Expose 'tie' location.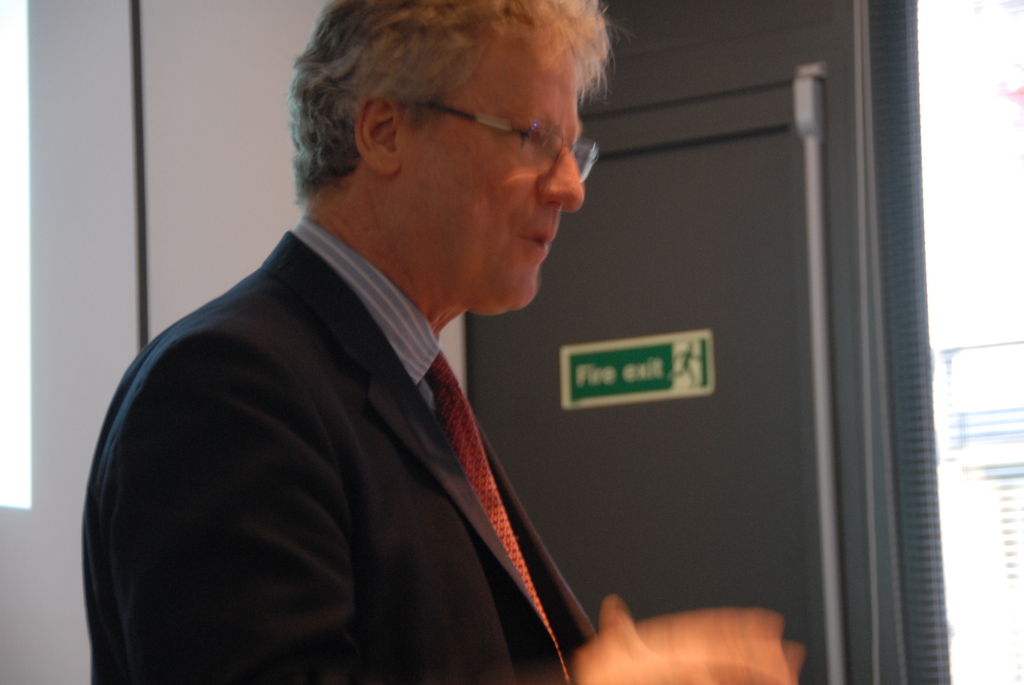
Exposed at pyautogui.locateOnScreen(422, 347, 573, 684).
